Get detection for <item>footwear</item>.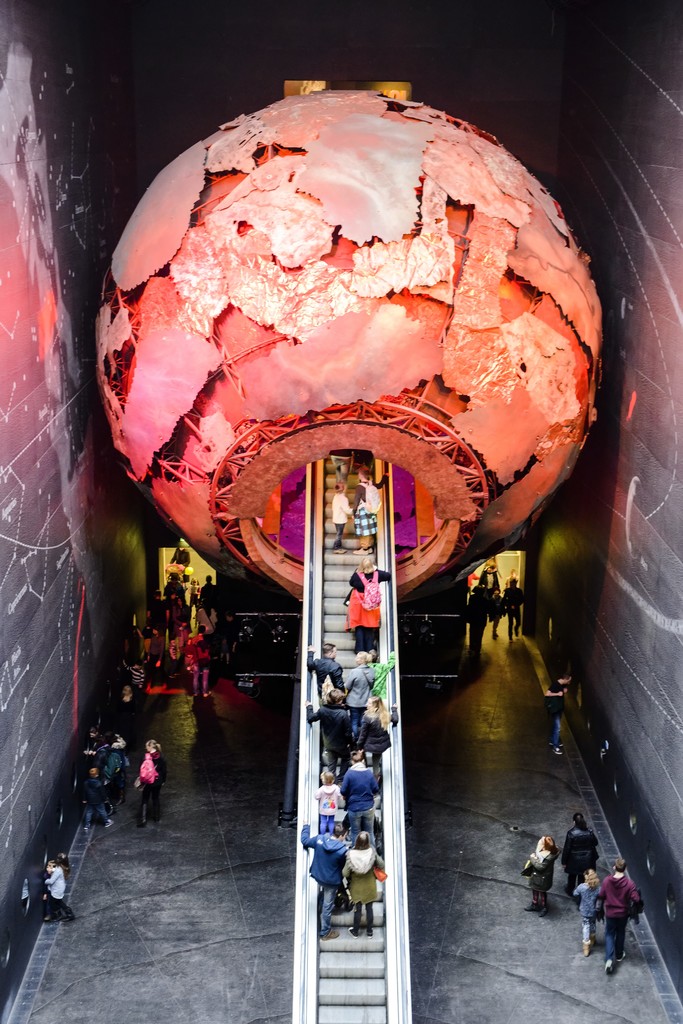
Detection: <region>555, 744, 565, 755</region>.
